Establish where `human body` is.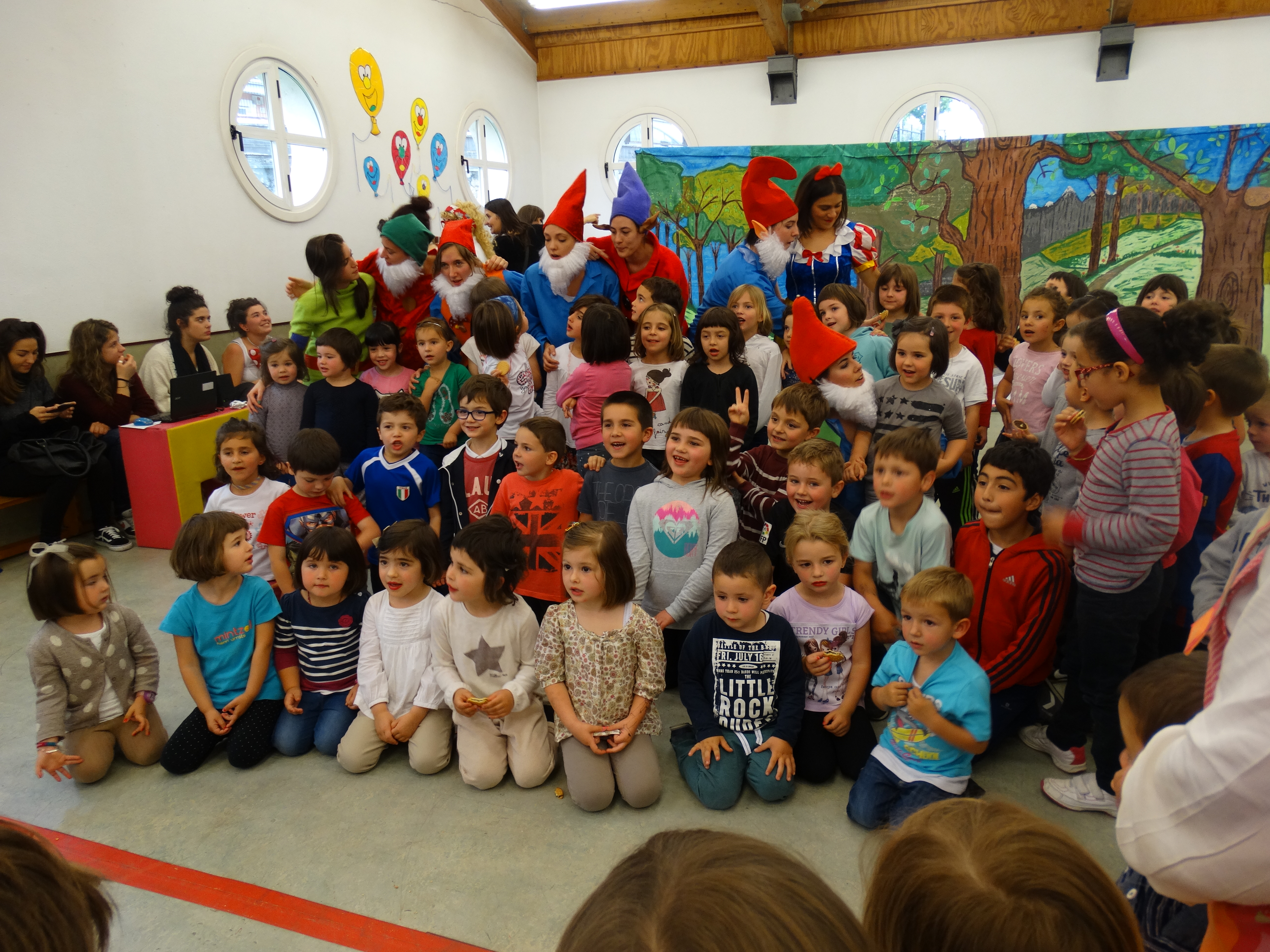
Established at (left=137, top=88, right=155, bottom=126).
